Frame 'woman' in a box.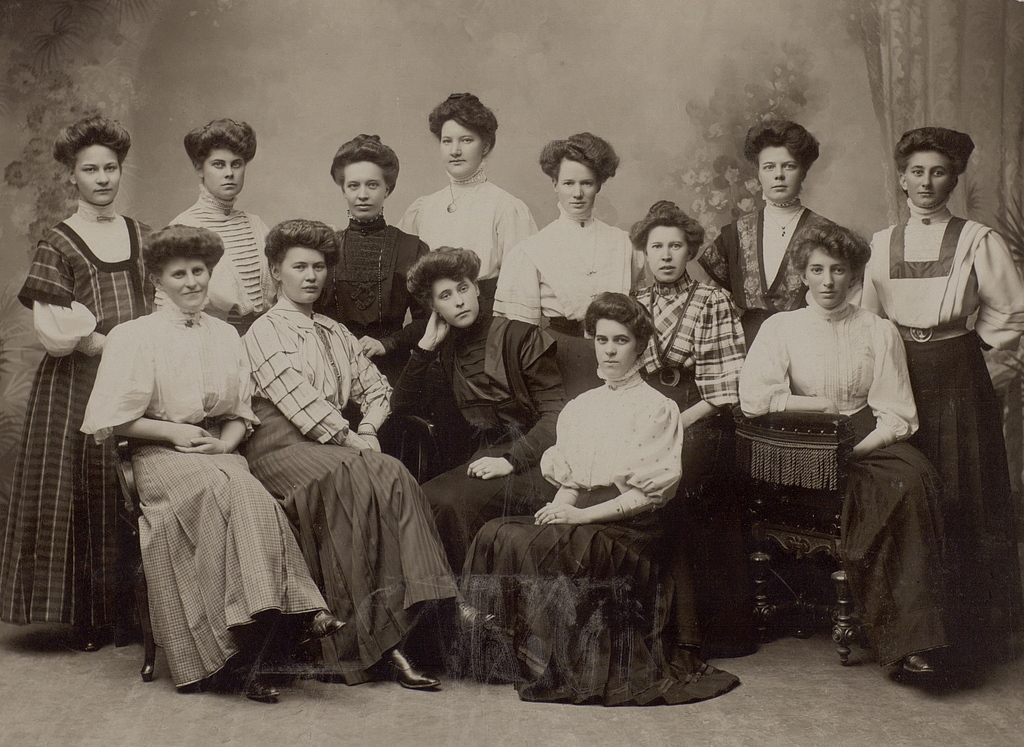
x1=306, y1=131, x2=440, y2=399.
